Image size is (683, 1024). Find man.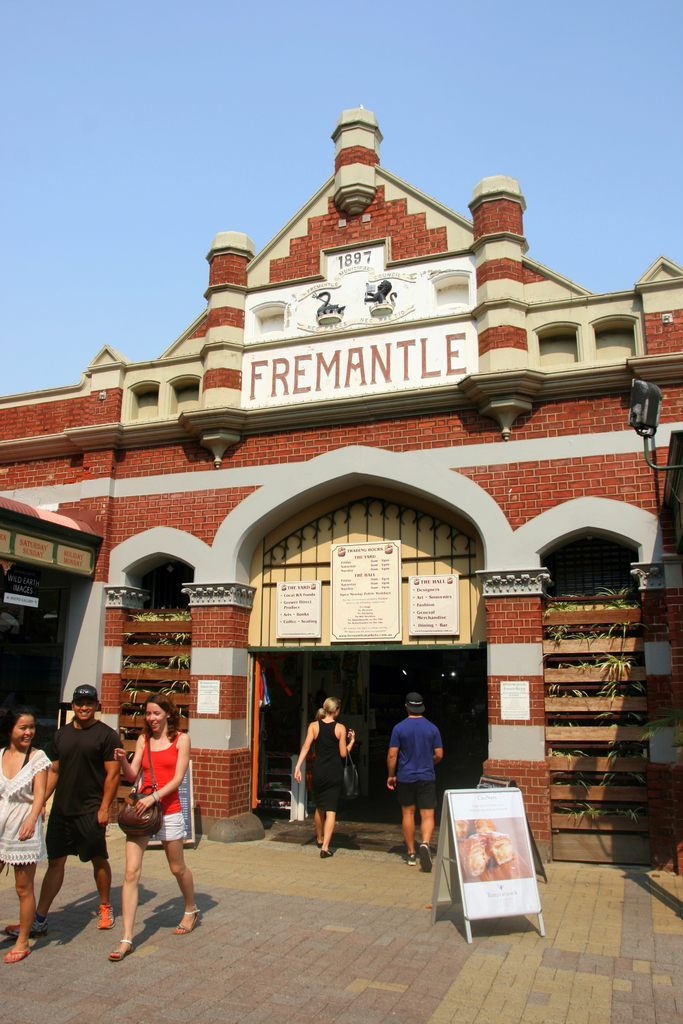
x1=386, y1=697, x2=444, y2=865.
